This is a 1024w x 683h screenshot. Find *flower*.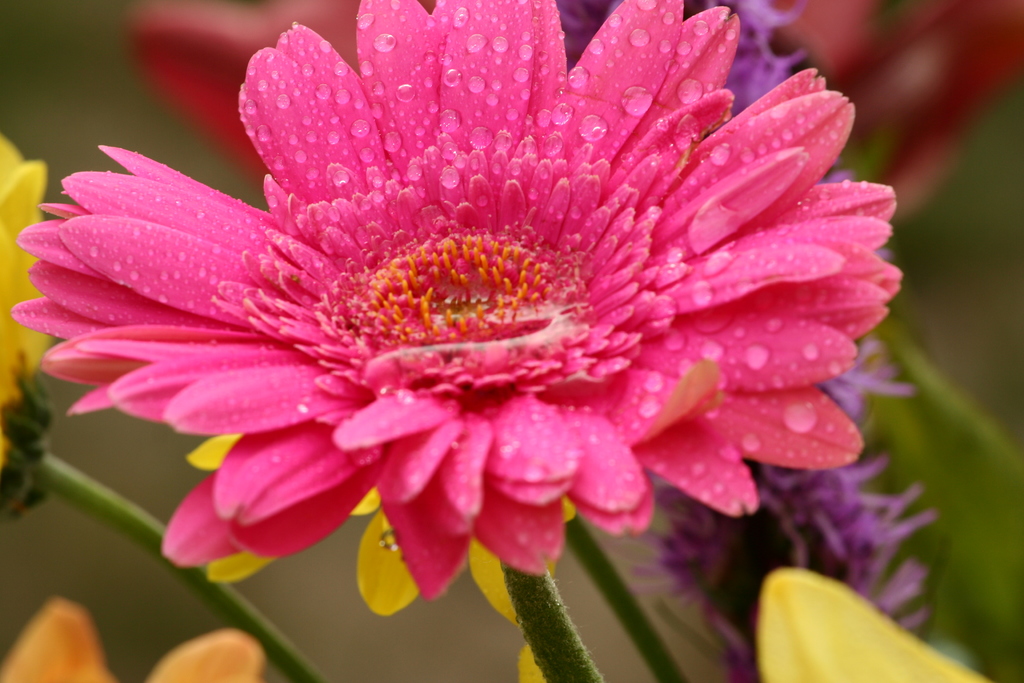
Bounding box: <box>0,130,60,473</box>.
